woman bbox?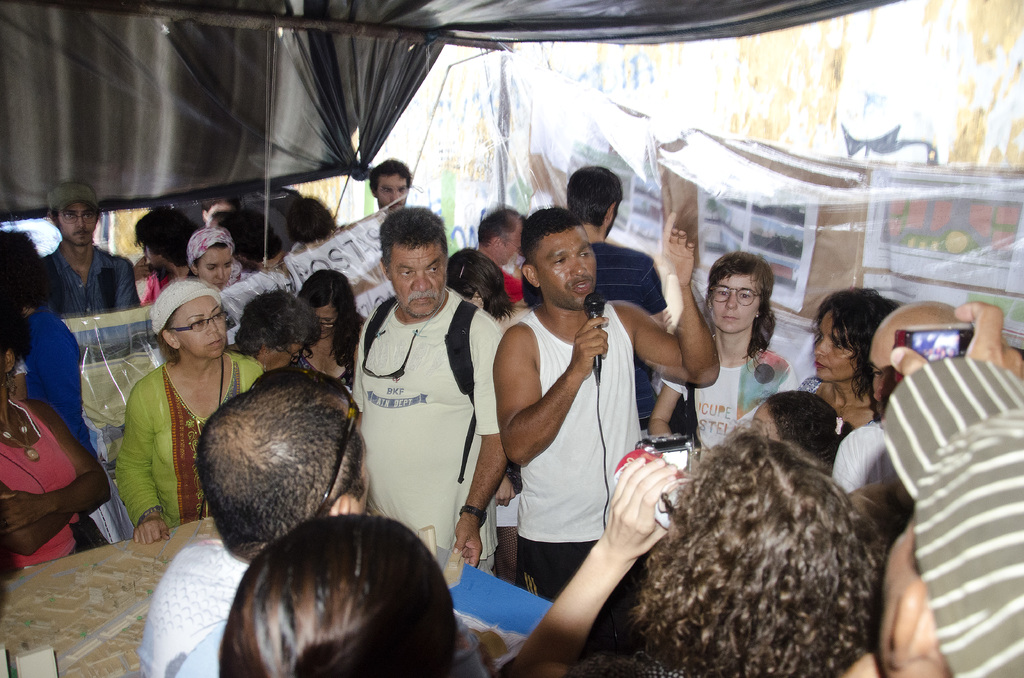
(0,294,115,580)
